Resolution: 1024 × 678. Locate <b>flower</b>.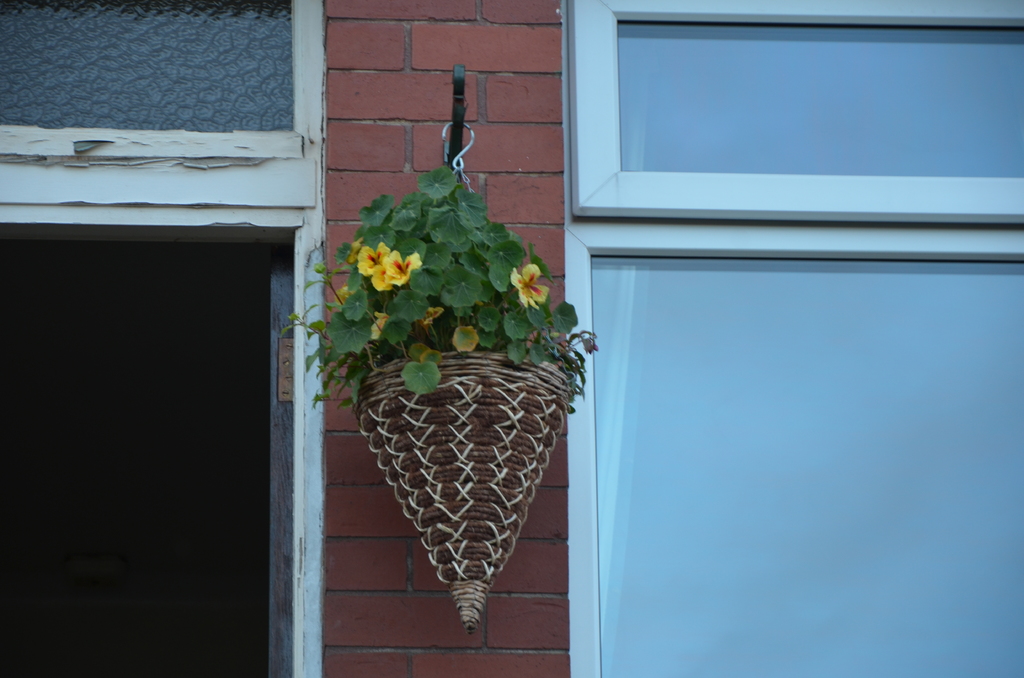
(left=334, top=282, right=350, bottom=309).
